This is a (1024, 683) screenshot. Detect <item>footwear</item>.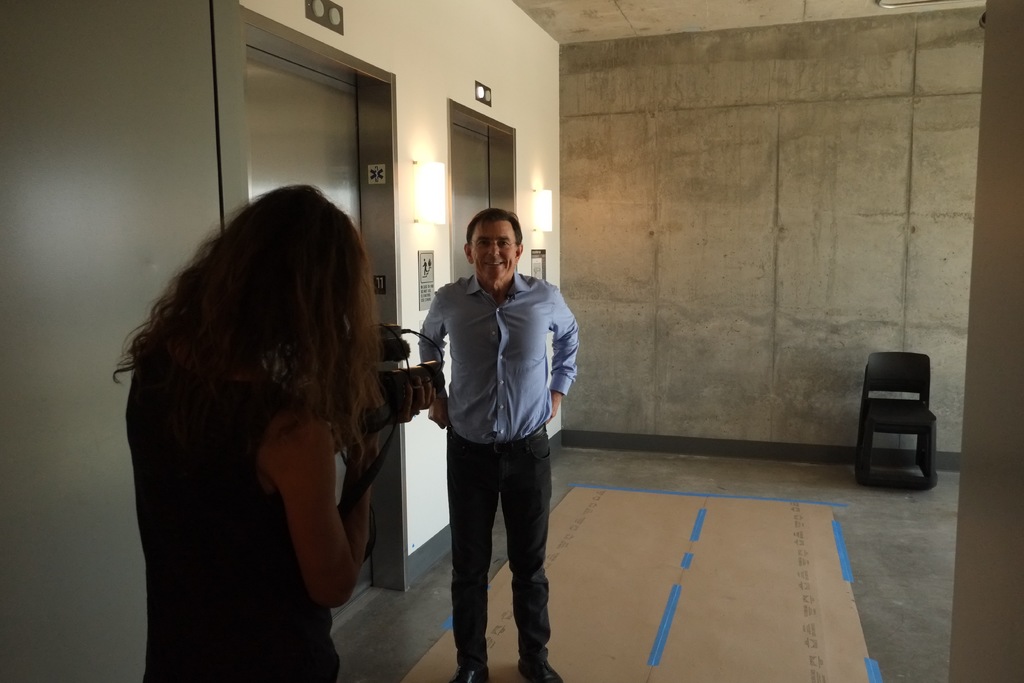
l=518, t=655, r=563, b=682.
